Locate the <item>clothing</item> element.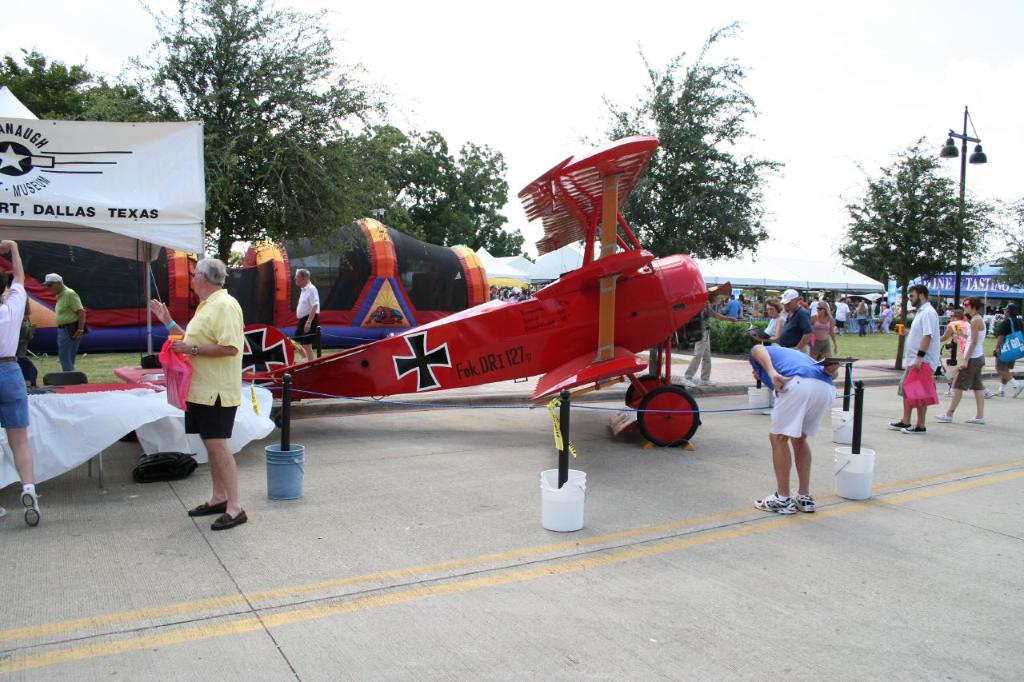
Element bbox: pyautogui.locateOnScreen(834, 298, 852, 327).
